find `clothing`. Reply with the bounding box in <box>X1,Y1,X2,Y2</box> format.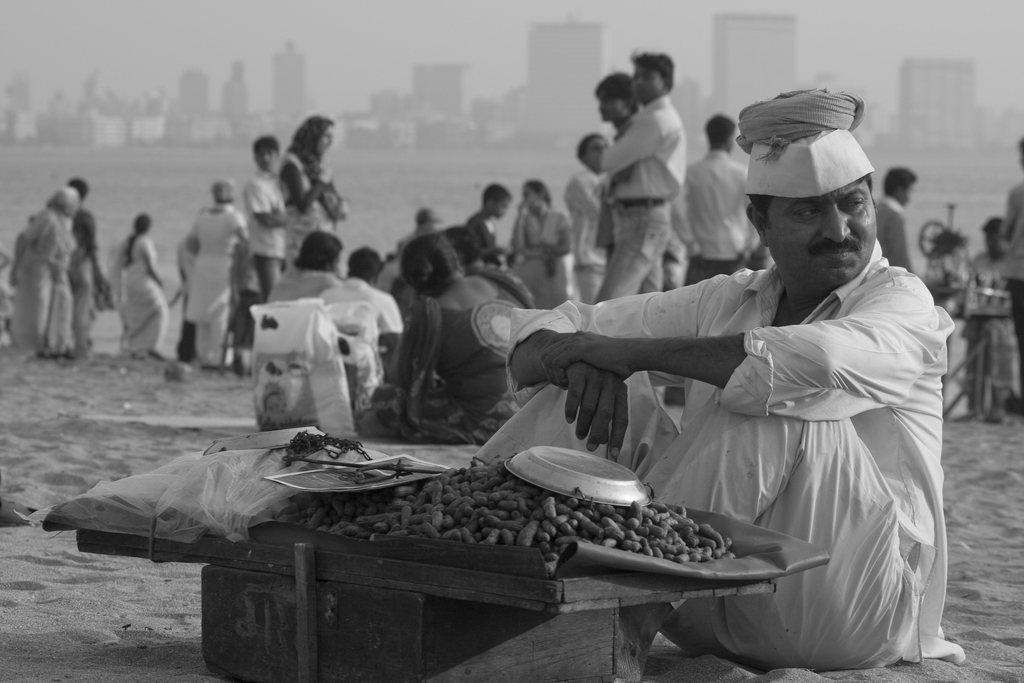
<box>676,152,765,295</box>.
